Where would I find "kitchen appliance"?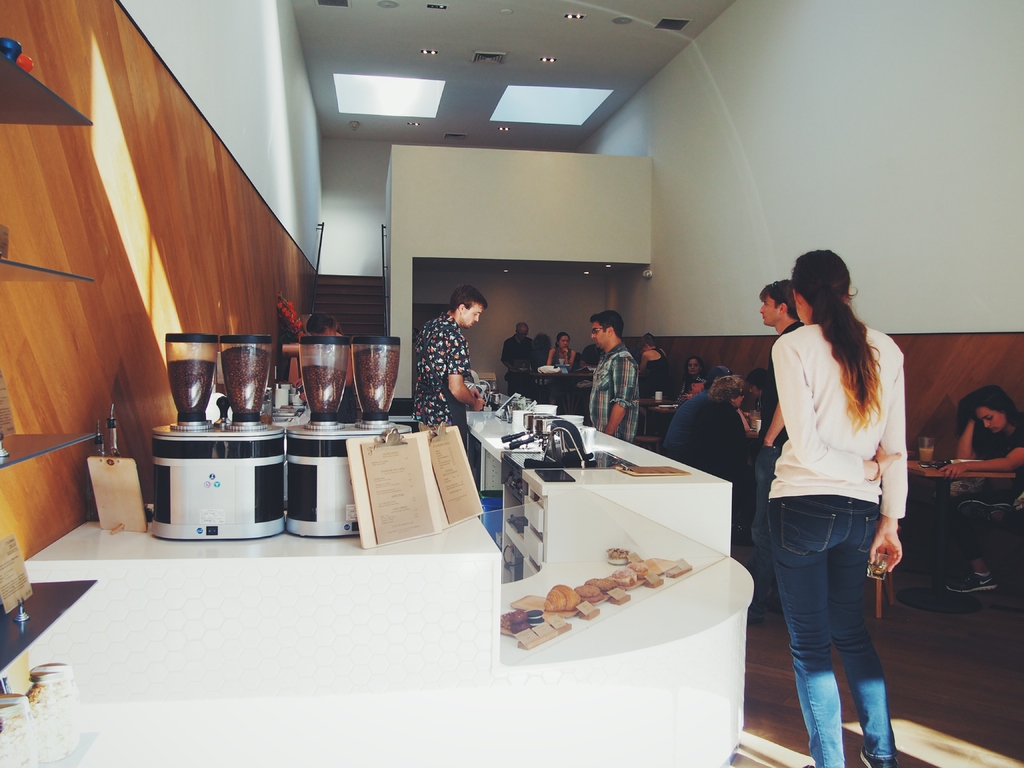
At [left=151, top=422, right=286, bottom=540].
